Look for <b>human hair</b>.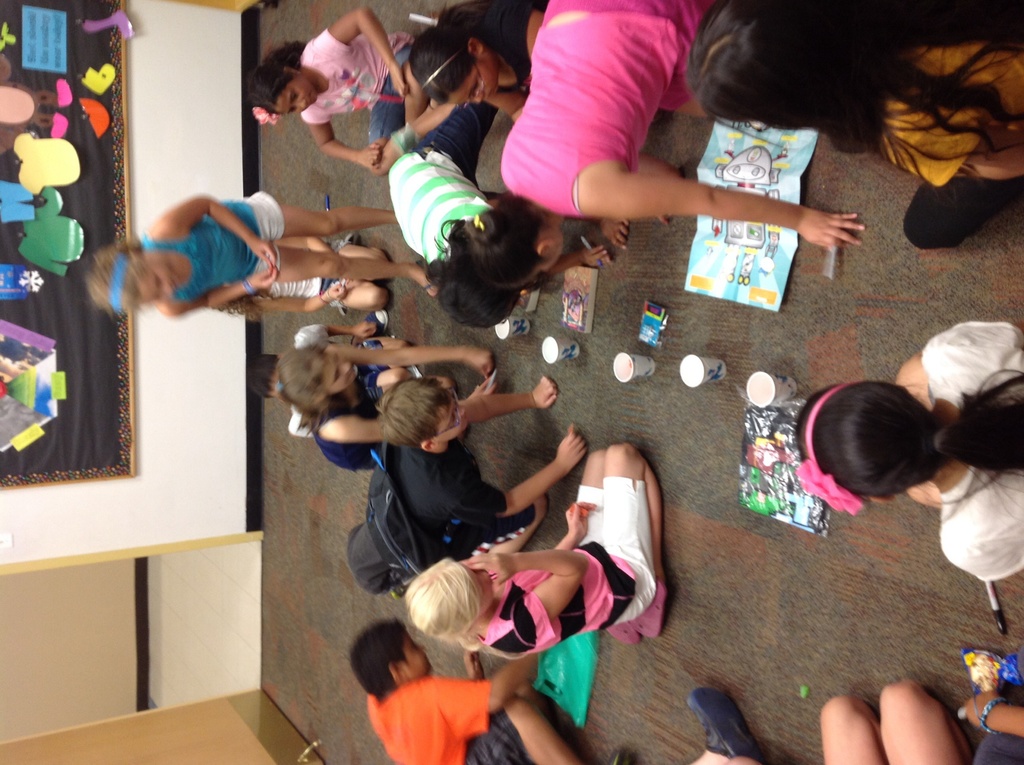
Found: 268, 352, 346, 424.
